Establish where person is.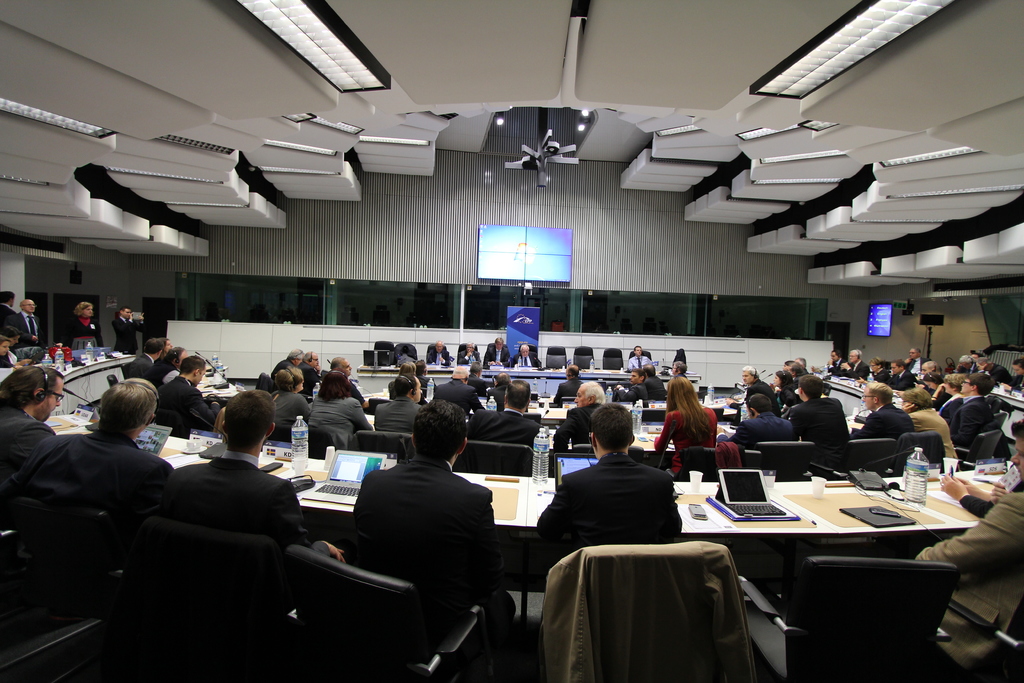
Established at [left=916, top=361, right=943, bottom=385].
